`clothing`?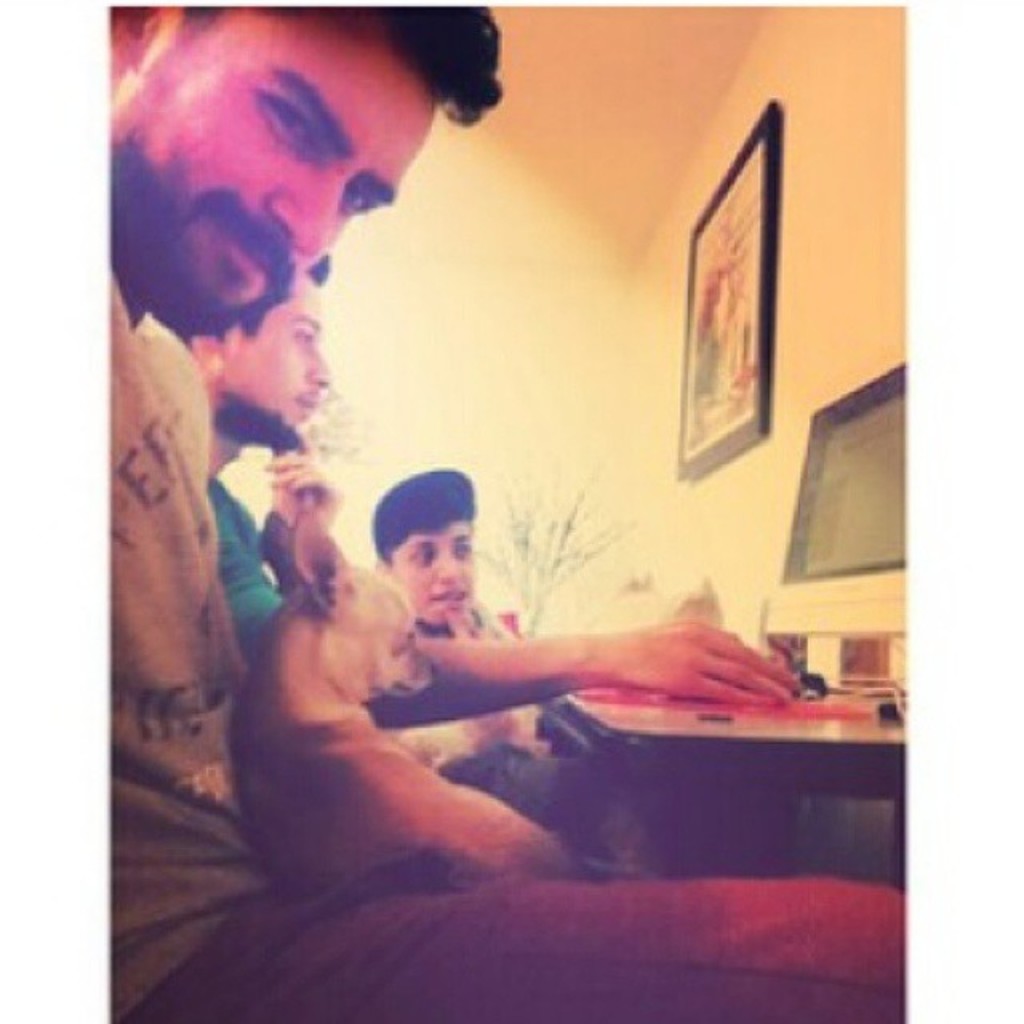
locate(208, 480, 283, 656)
